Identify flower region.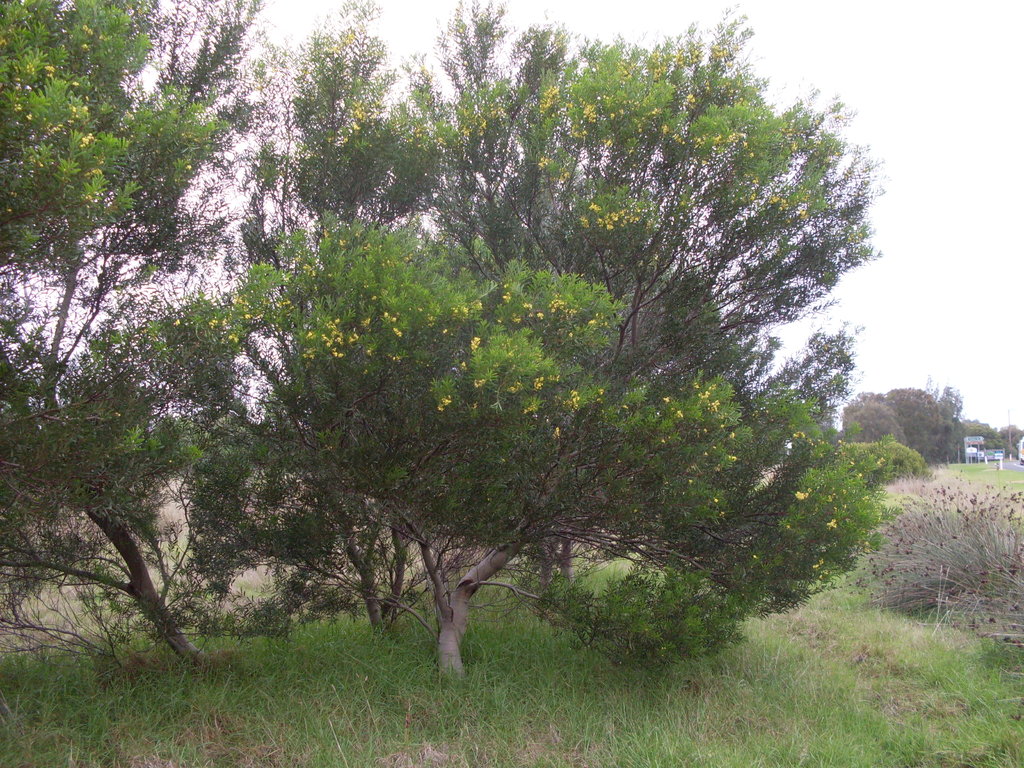
Region: [left=812, top=559, right=822, bottom=570].
